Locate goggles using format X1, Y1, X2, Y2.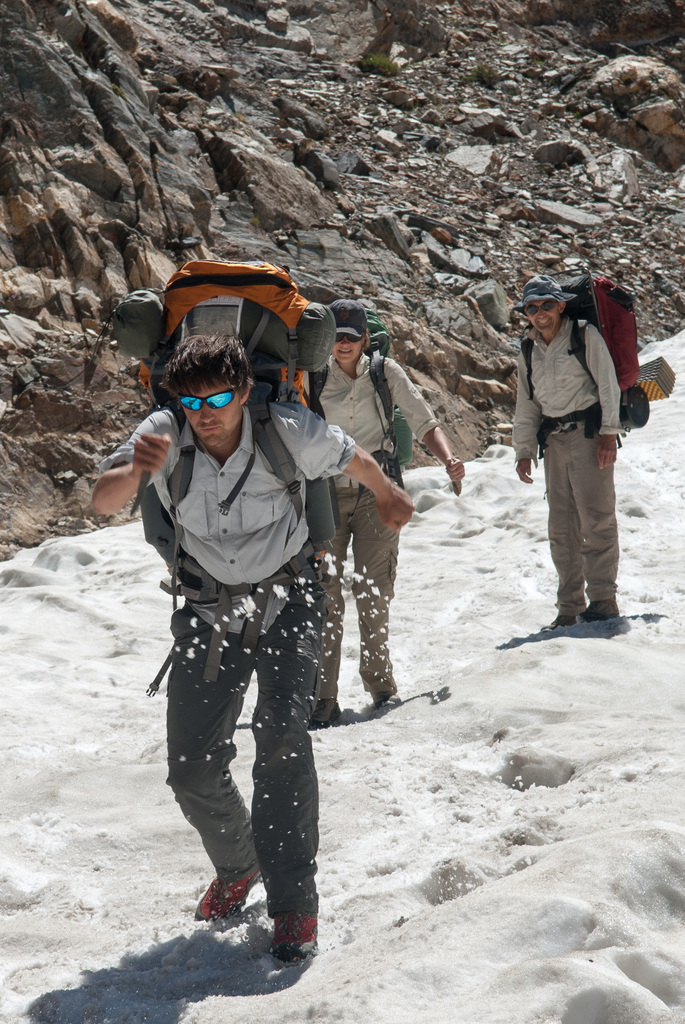
523, 301, 560, 312.
